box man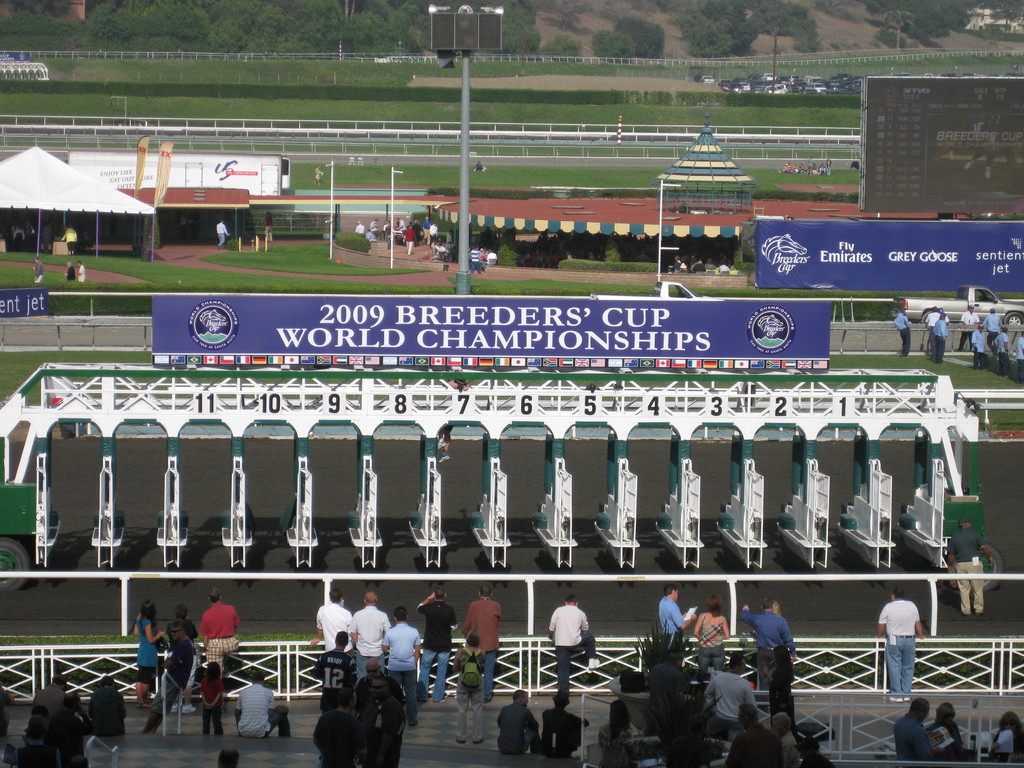
crop(32, 675, 65, 716)
